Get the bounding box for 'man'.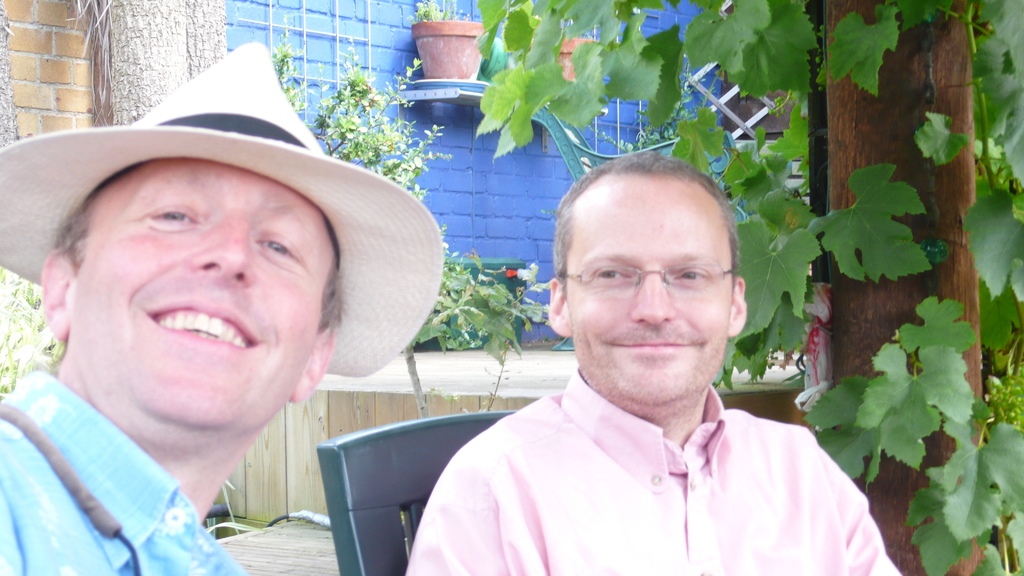
bbox=[360, 147, 892, 556].
